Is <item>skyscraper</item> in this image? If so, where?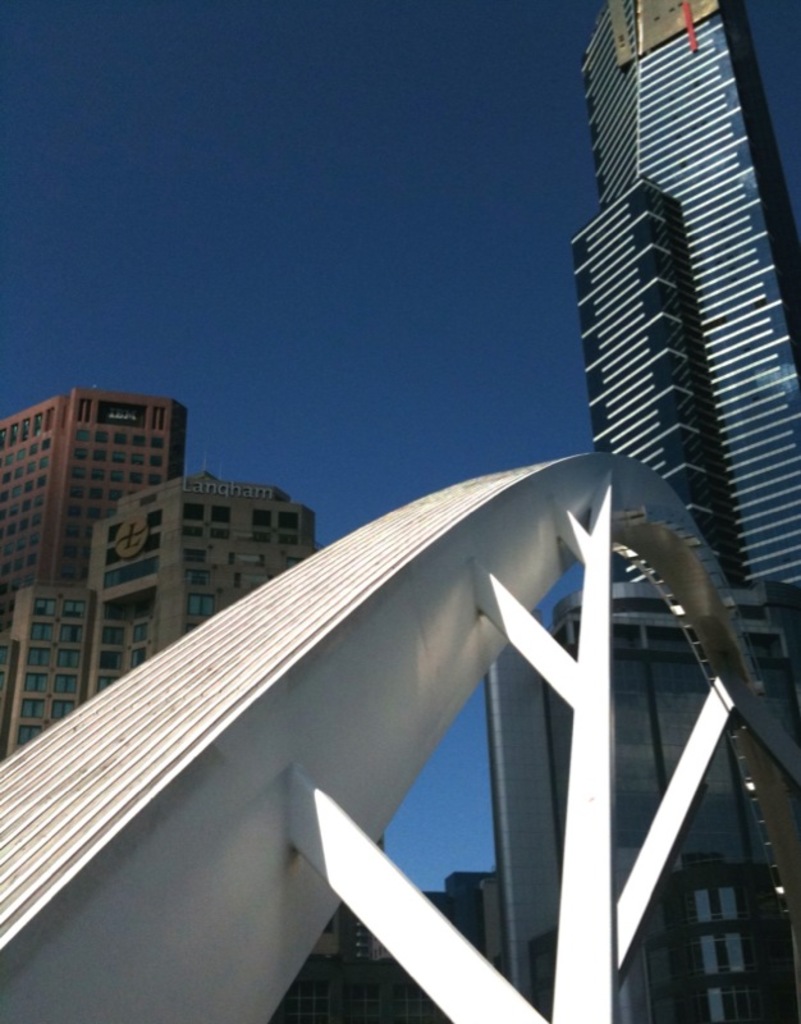
Yes, at pyautogui.locateOnScreen(0, 387, 329, 768).
